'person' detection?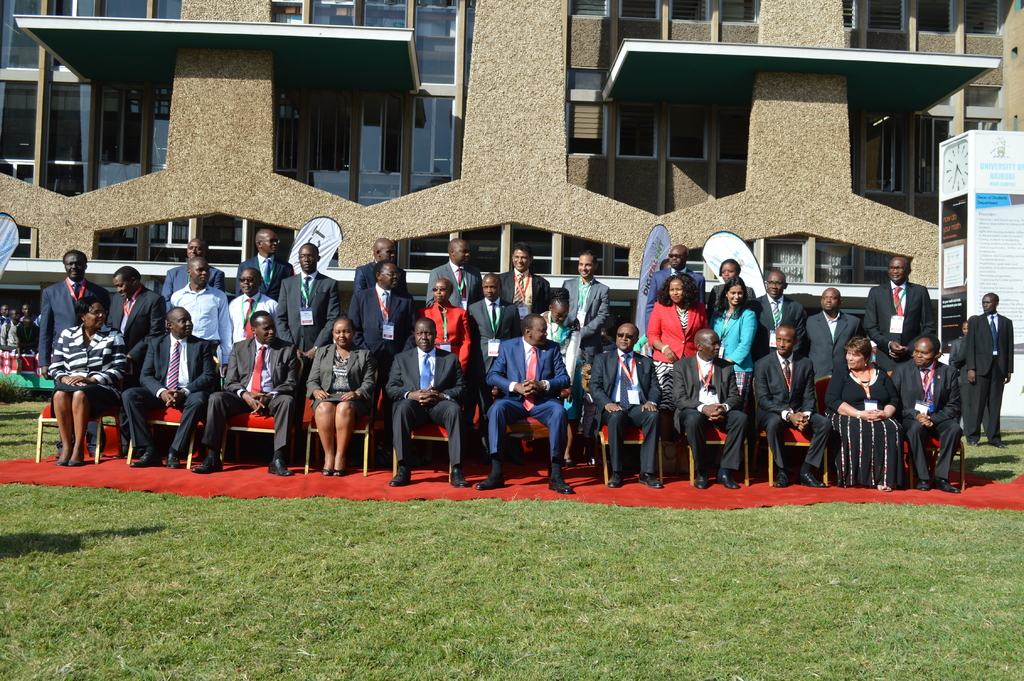
pyautogui.locateOnScreen(566, 243, 611, 355)
